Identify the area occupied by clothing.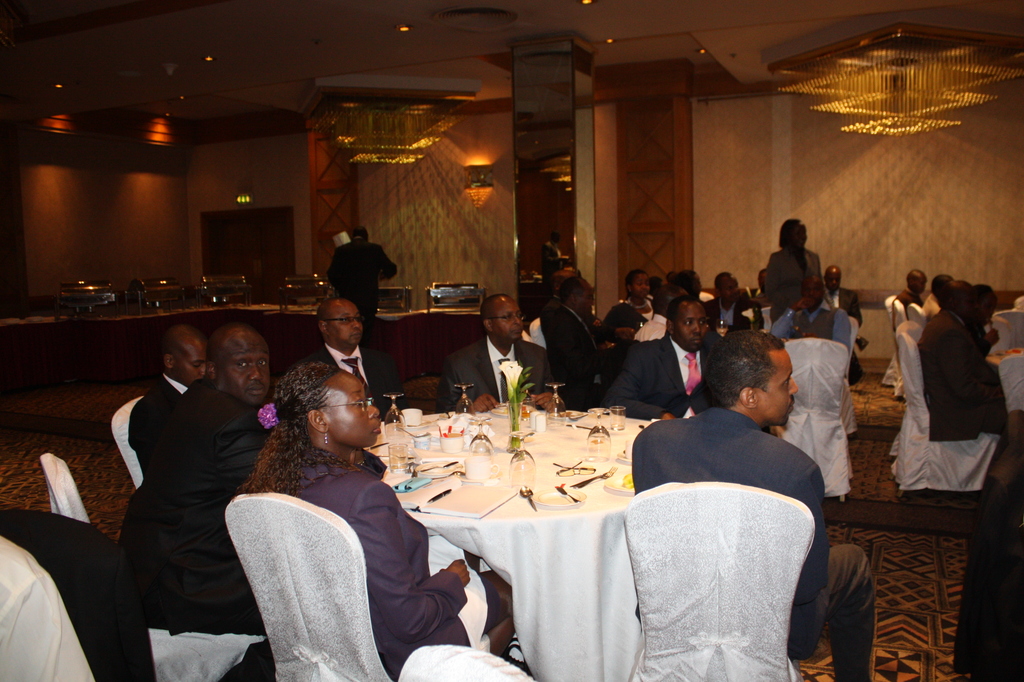
Area: crop(633, 312, 667, 348).
